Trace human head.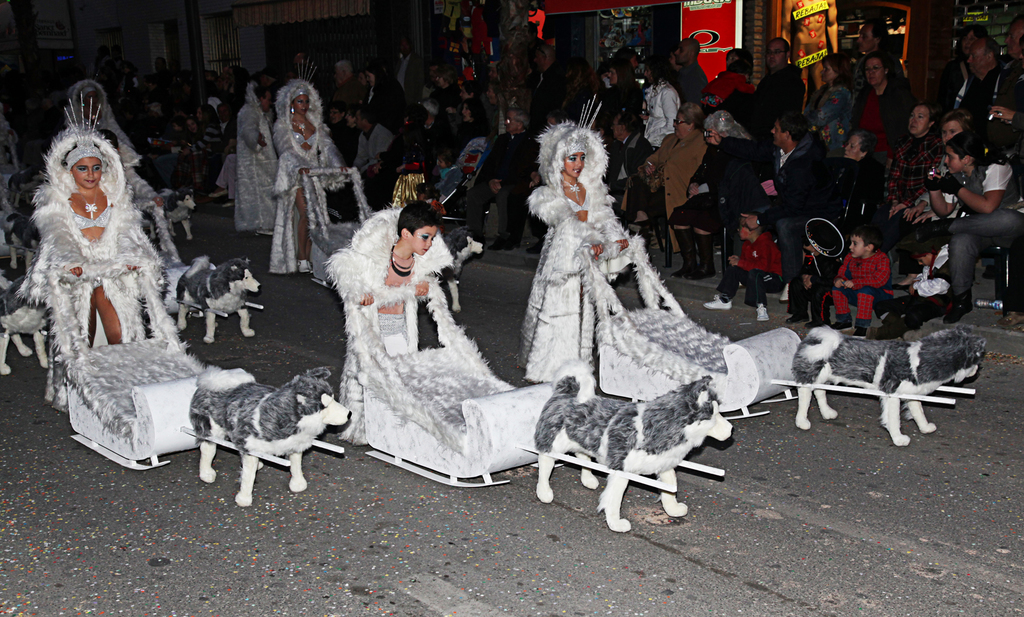
Traced to region(911, 239, 937, 269).
